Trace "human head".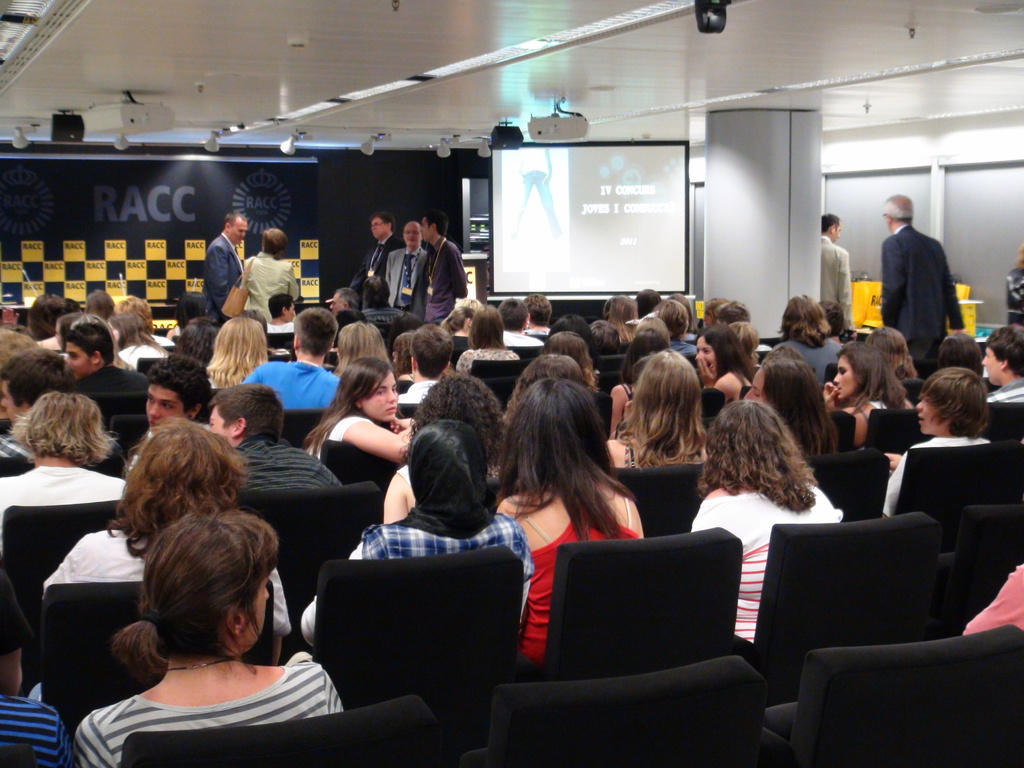
Traced to 636,346,704,426.
